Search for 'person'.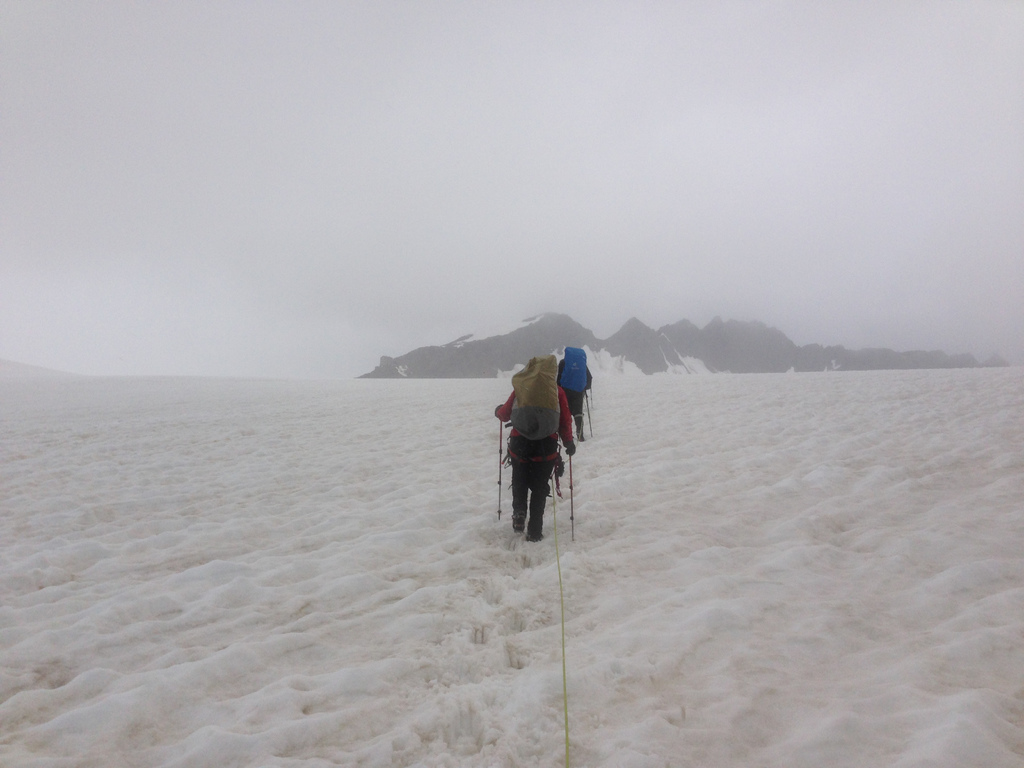
Found at select_region(491, 349, 580, 534).
